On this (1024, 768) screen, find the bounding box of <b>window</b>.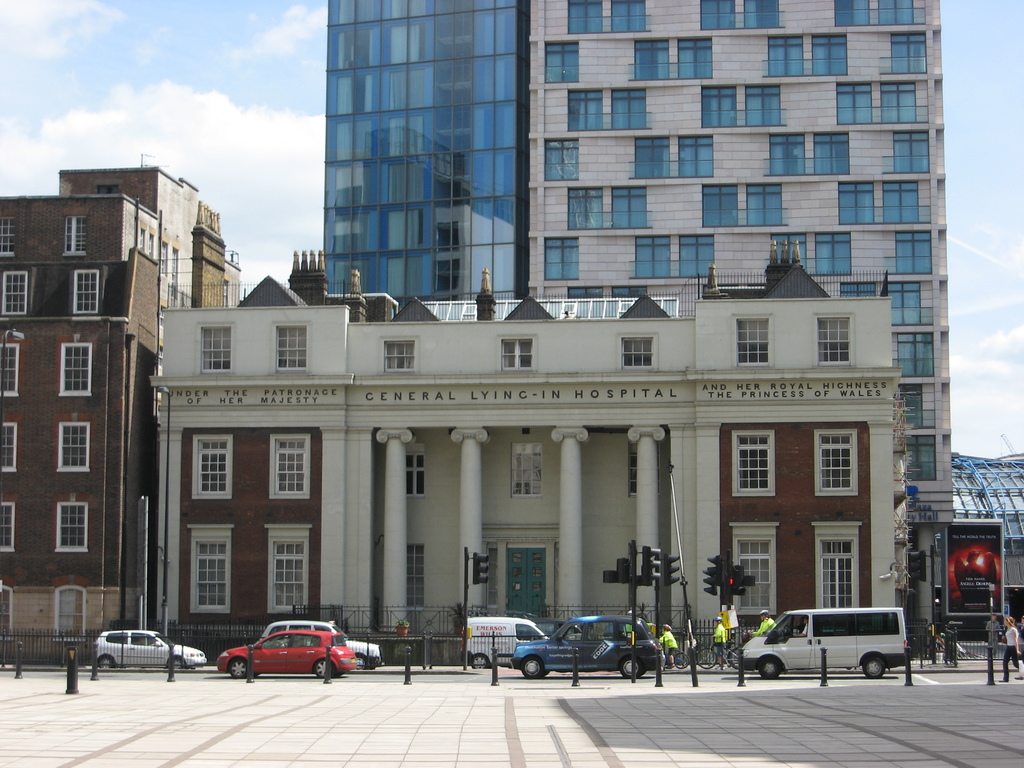
Bounding box: <region>836, 84, 872, 125</region>.
